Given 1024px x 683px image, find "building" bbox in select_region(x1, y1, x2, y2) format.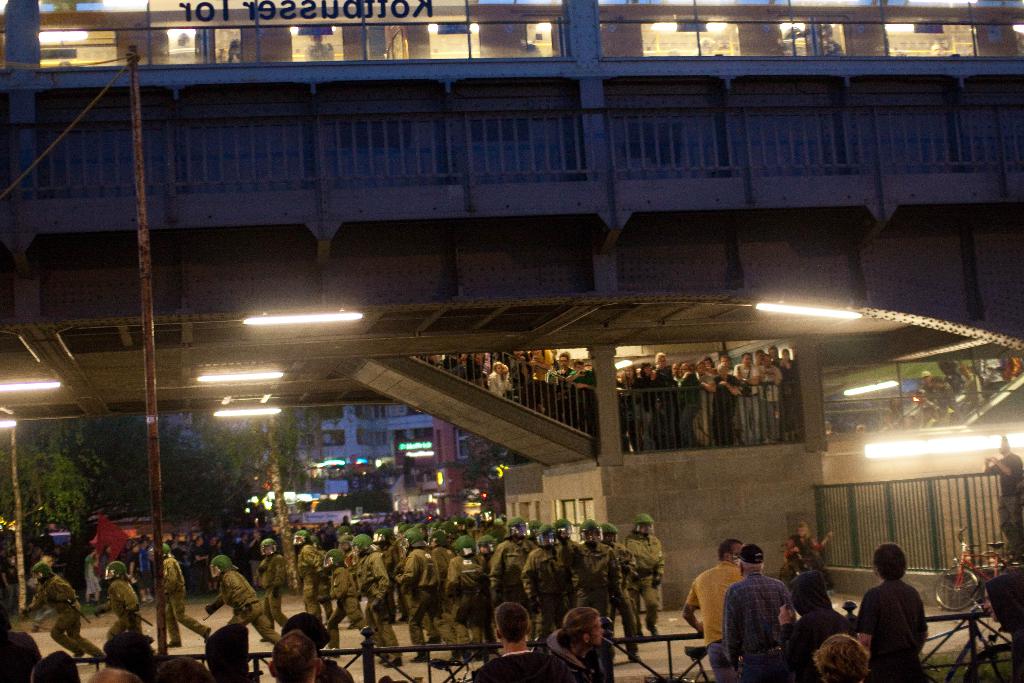
select_region(259, 400, 527, 523).
